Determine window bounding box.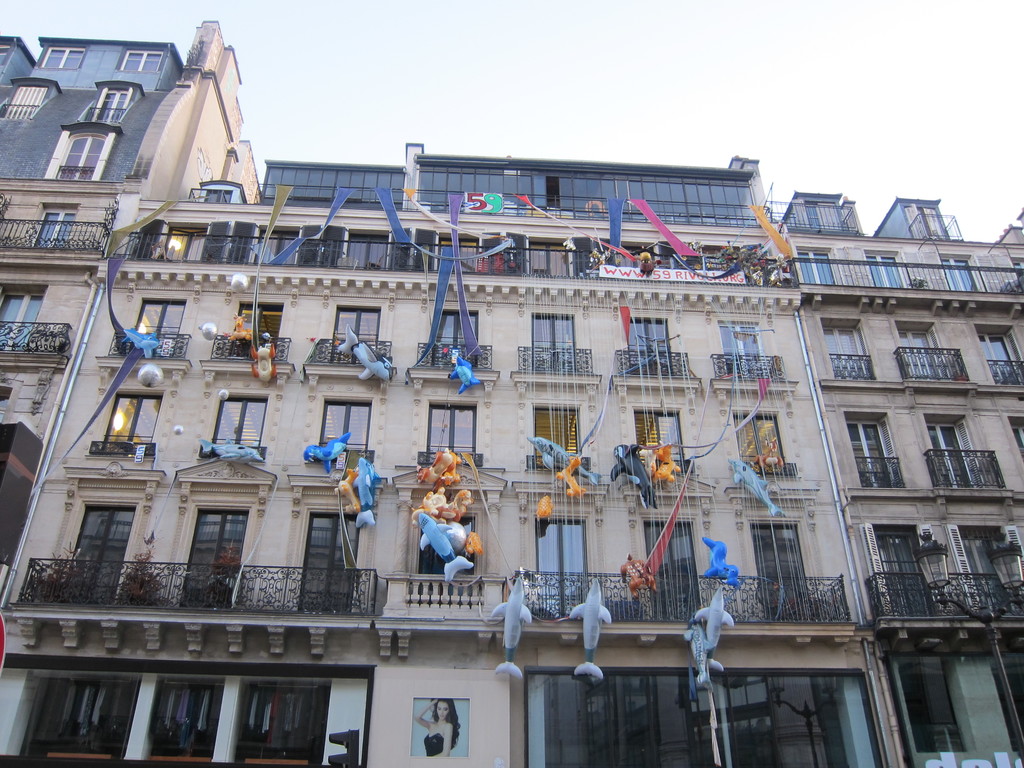
Determined: 801,199,849,228.
